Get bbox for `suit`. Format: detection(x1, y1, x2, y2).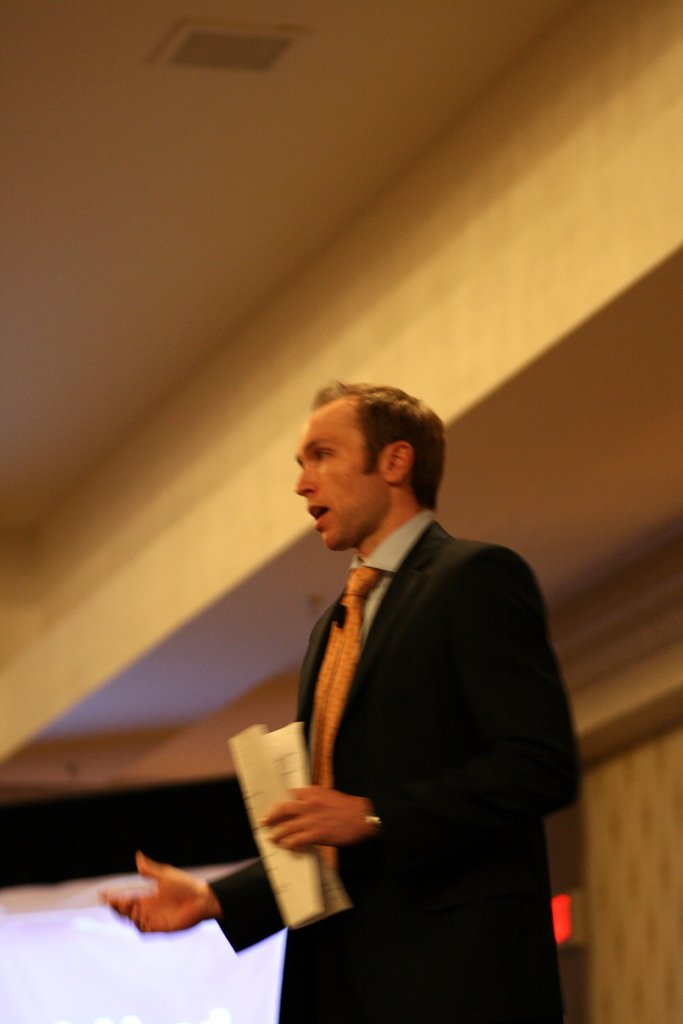
detection(203, 523, 578, 1023).
